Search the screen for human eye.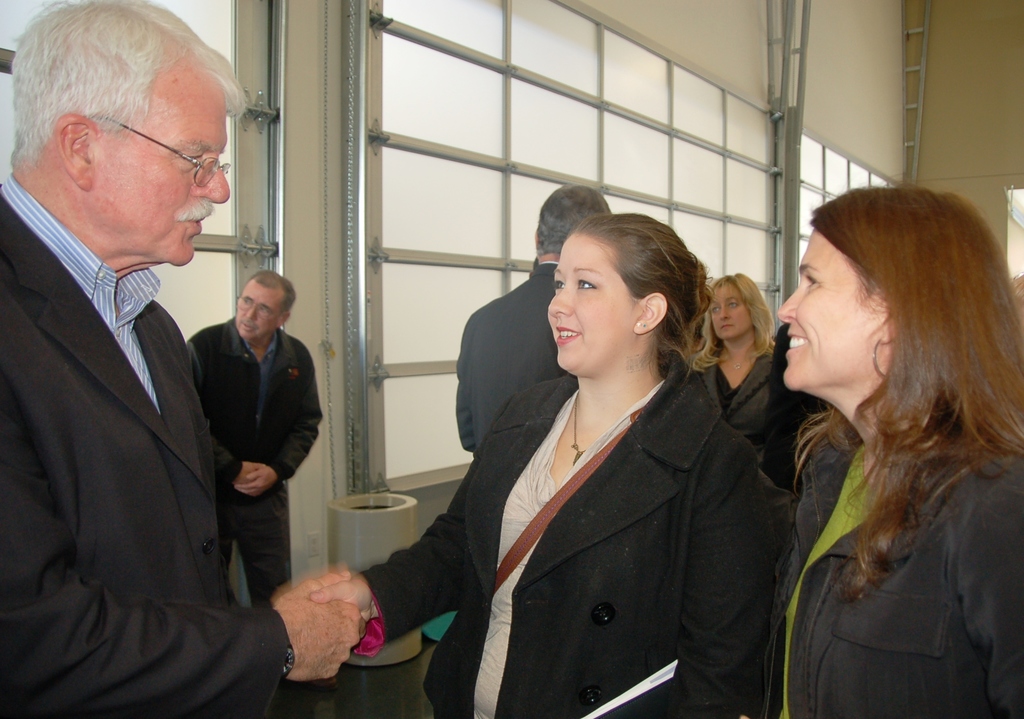
Found at <region>805, 271, 820, 291</region>.
